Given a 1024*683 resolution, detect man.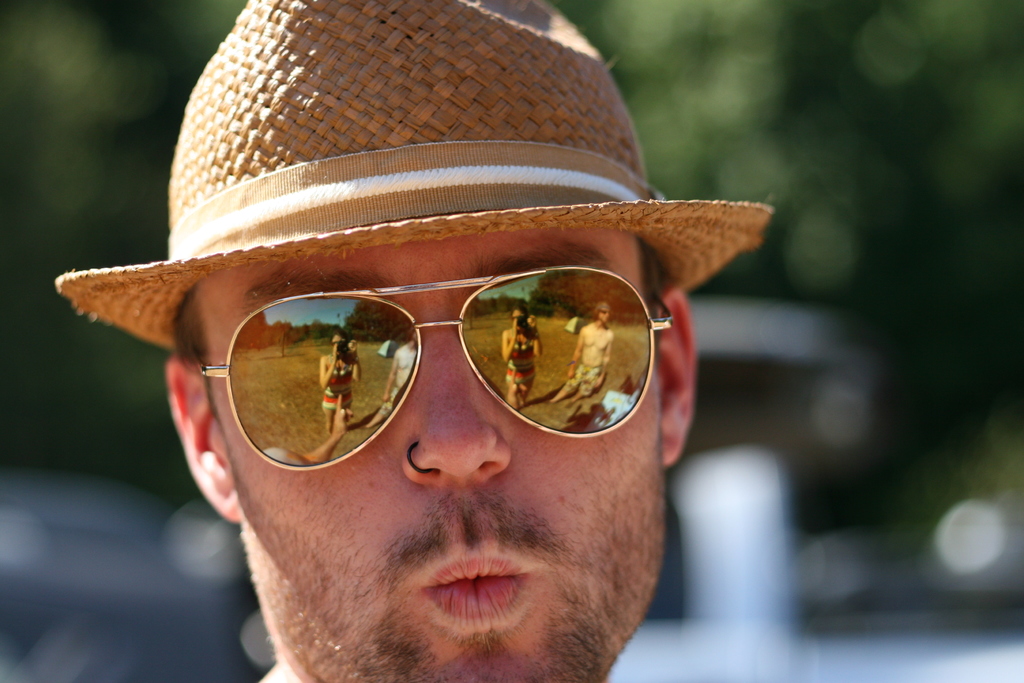
83, 34, 757, 682.
